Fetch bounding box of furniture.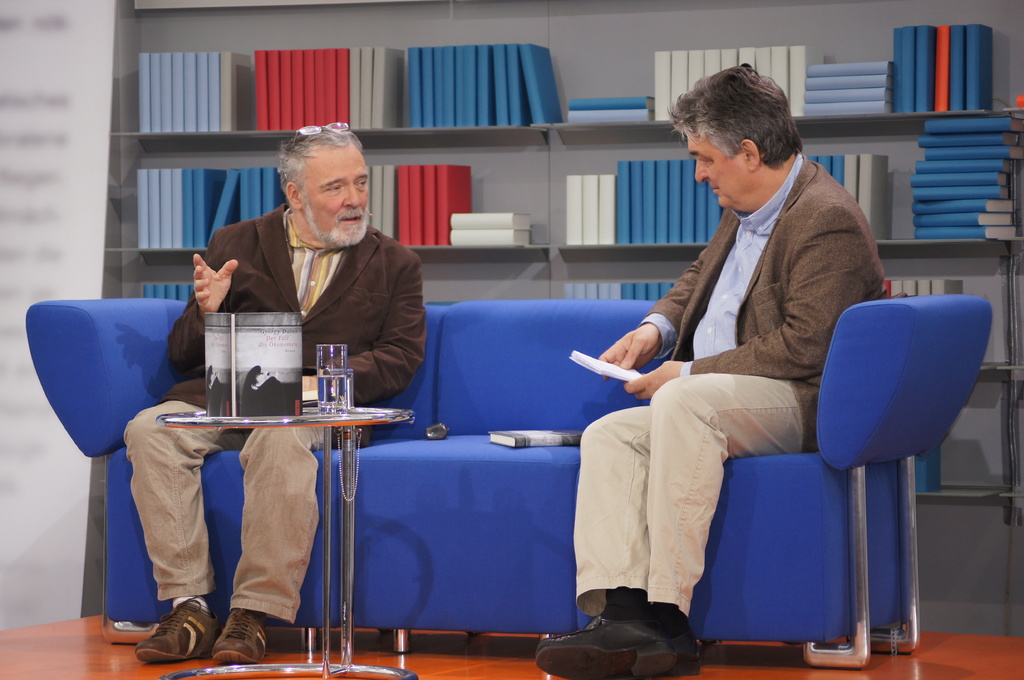
Bbox: detection(157, 404, 419, 679).
